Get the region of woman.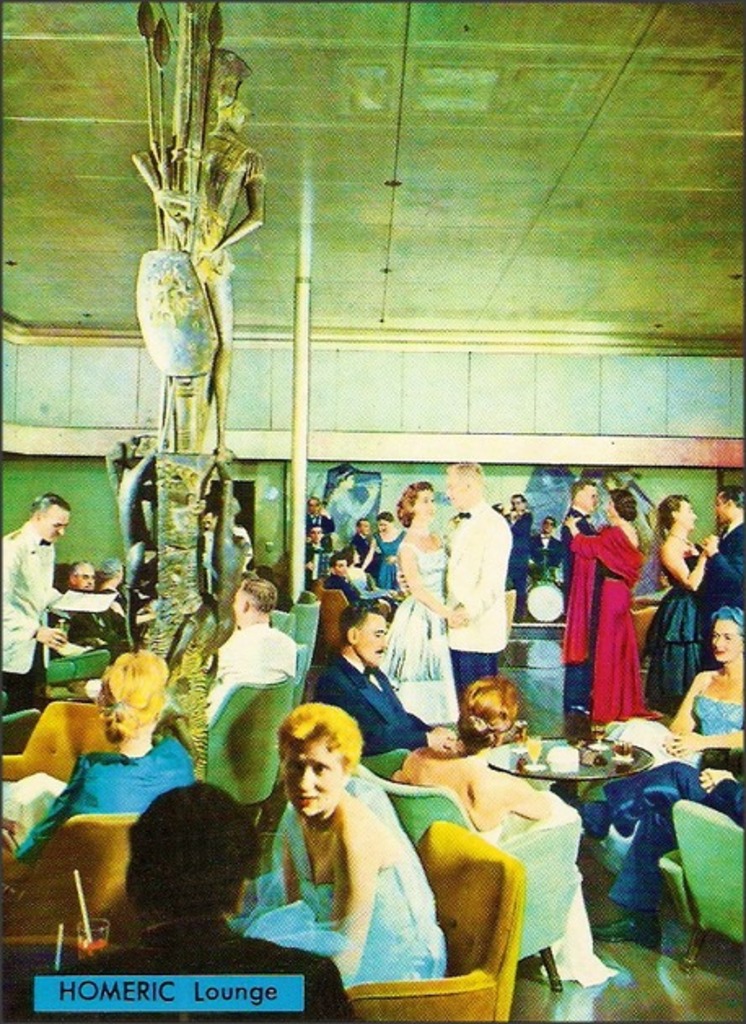
Rect(235, 698, 459, 995).
